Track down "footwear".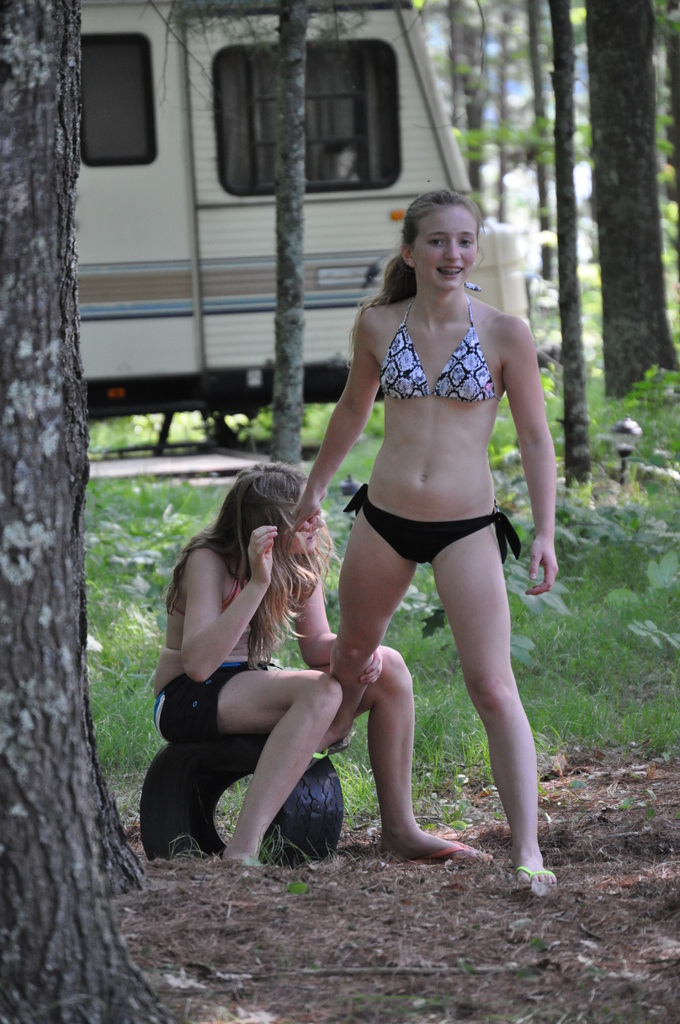
Tracked to [517, 857, 555, 888].
